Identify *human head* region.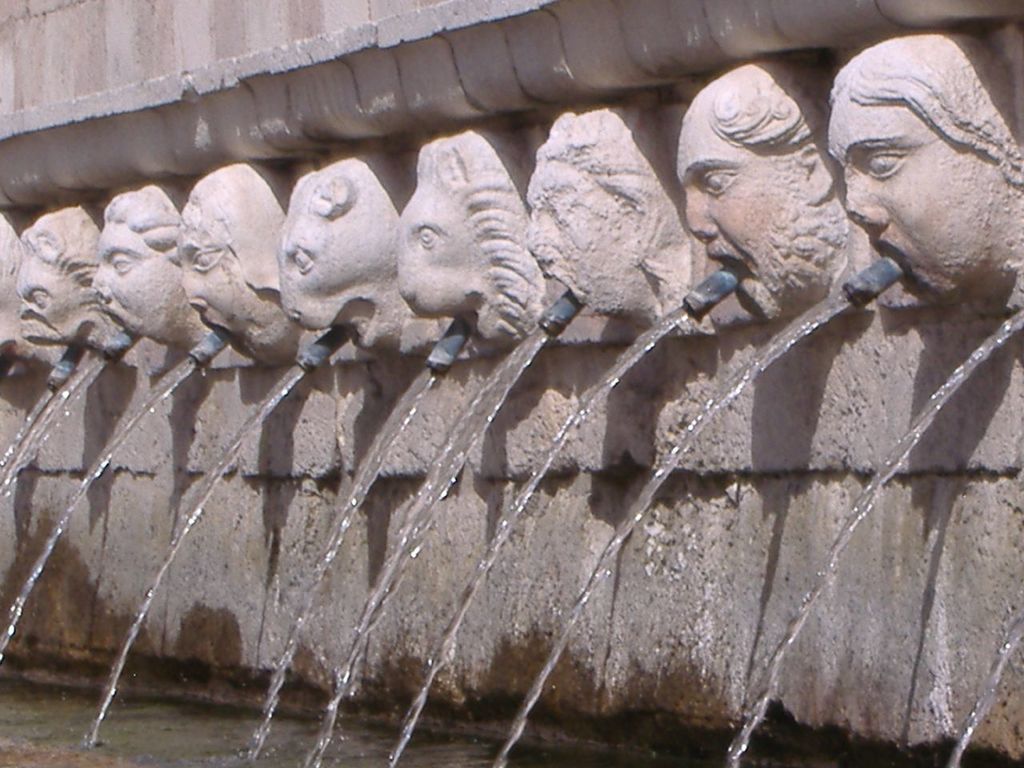
Region: box=[22, 206, 103, 370].
